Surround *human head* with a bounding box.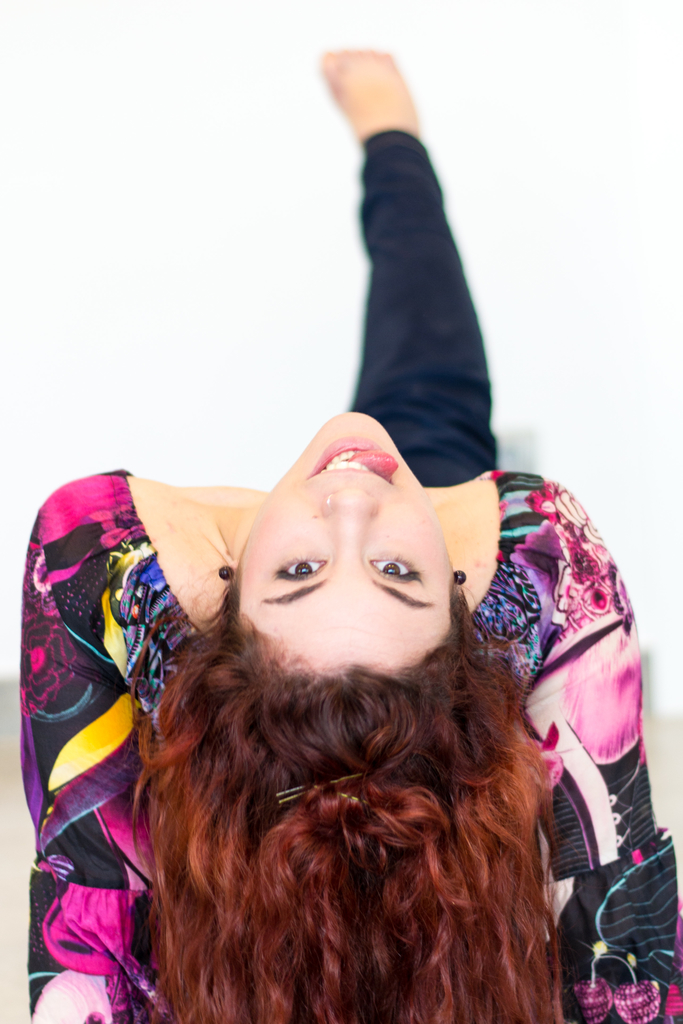
select_region(214, 415, 509, 665).
